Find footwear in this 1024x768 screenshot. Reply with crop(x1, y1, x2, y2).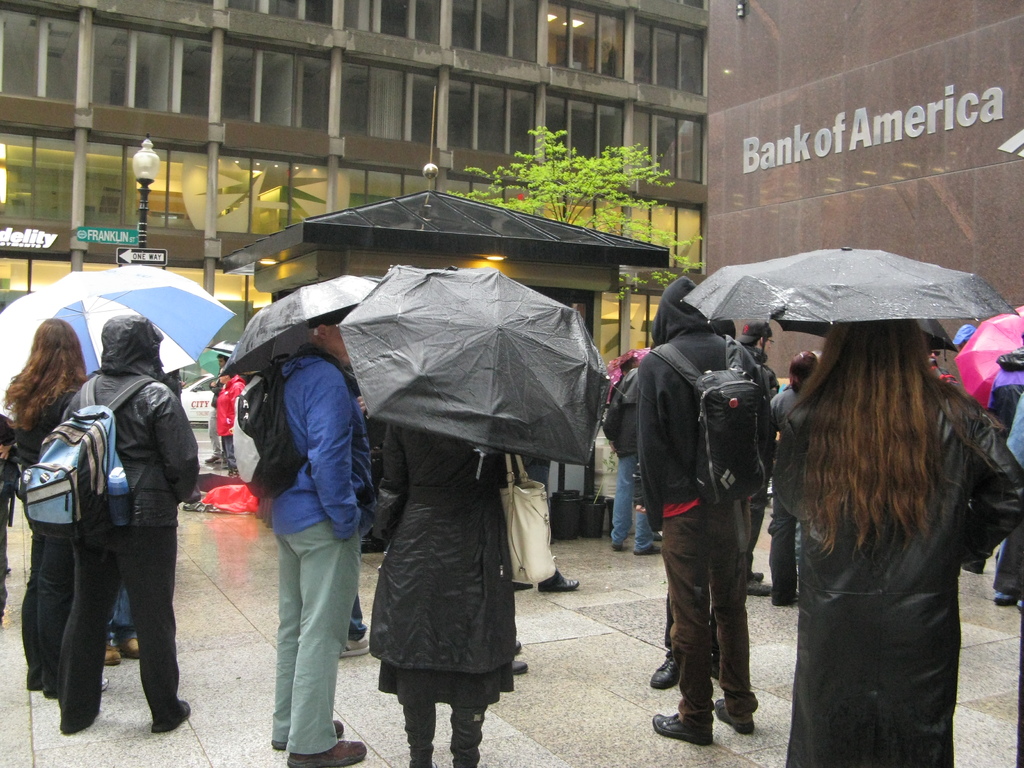
crop(157, 702, 194, 729).
